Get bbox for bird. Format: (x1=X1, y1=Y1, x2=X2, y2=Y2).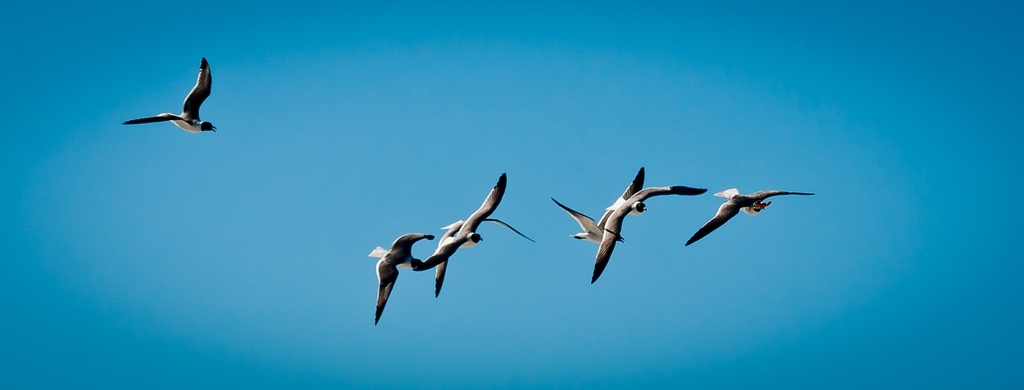
(x1=688, y1=192, x2=810, y2=246).
